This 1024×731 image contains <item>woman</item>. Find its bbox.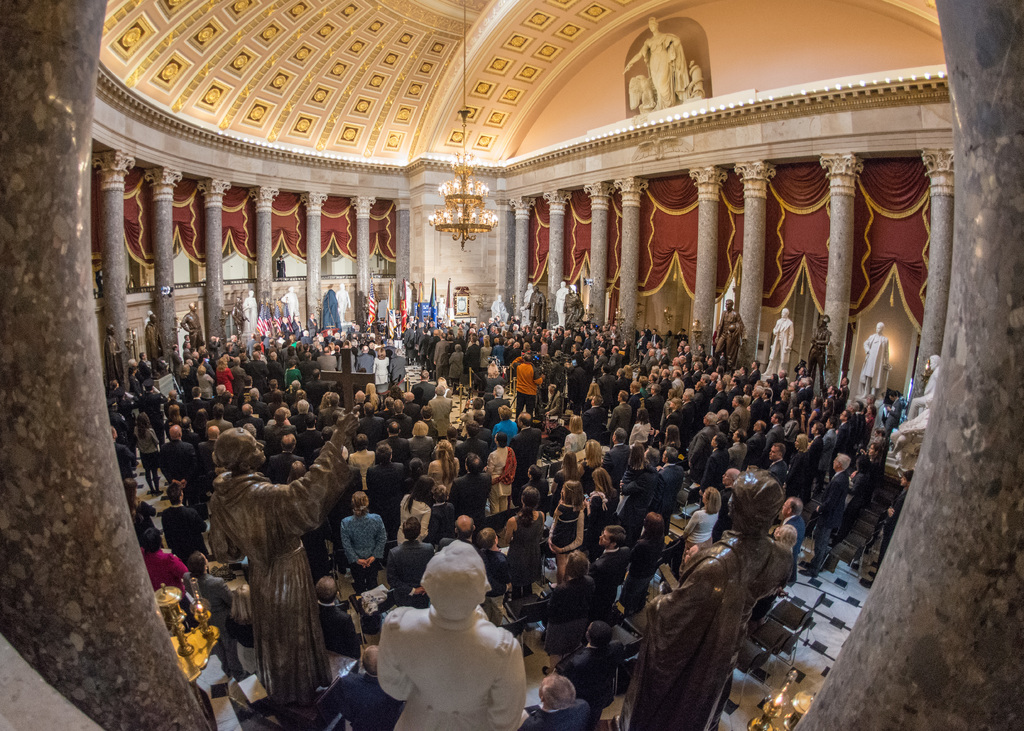
box=[630, 407, 652, 447].
